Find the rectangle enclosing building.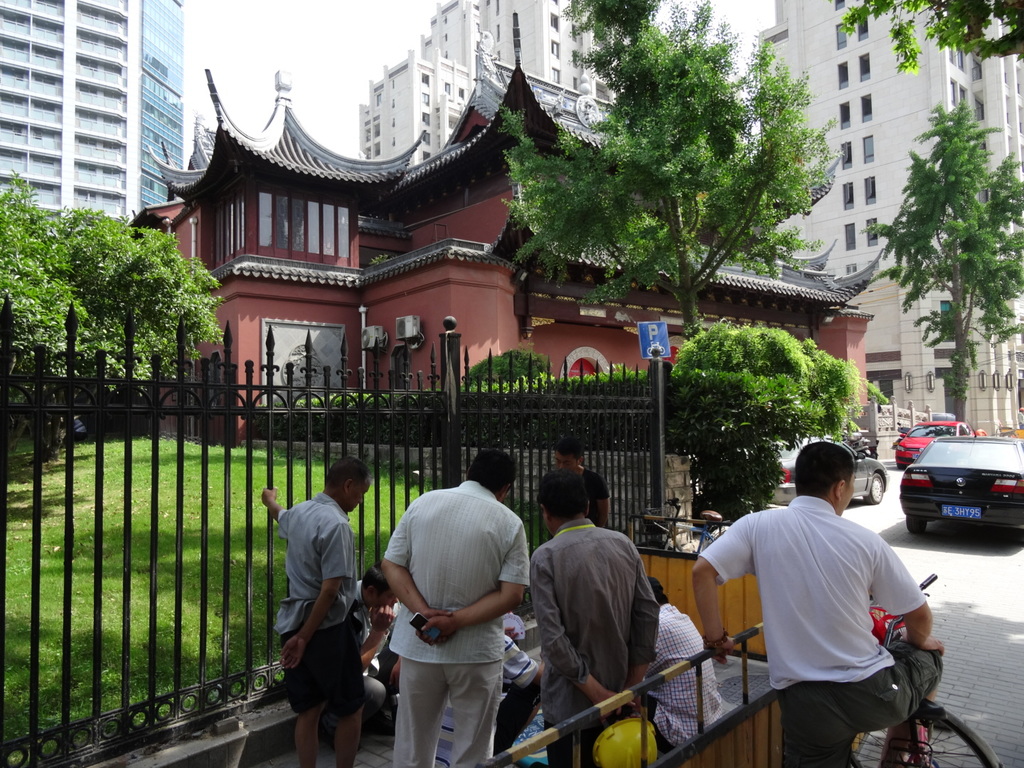
[left=360, top=0, right=632, bottom=166].
